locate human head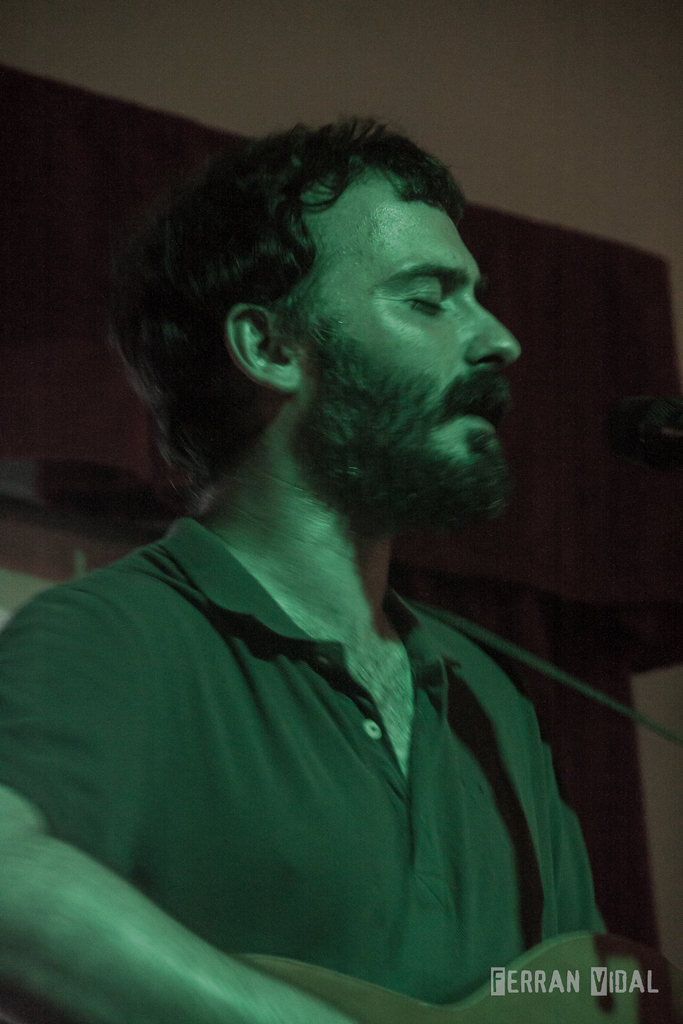
(130,101,493,504)
